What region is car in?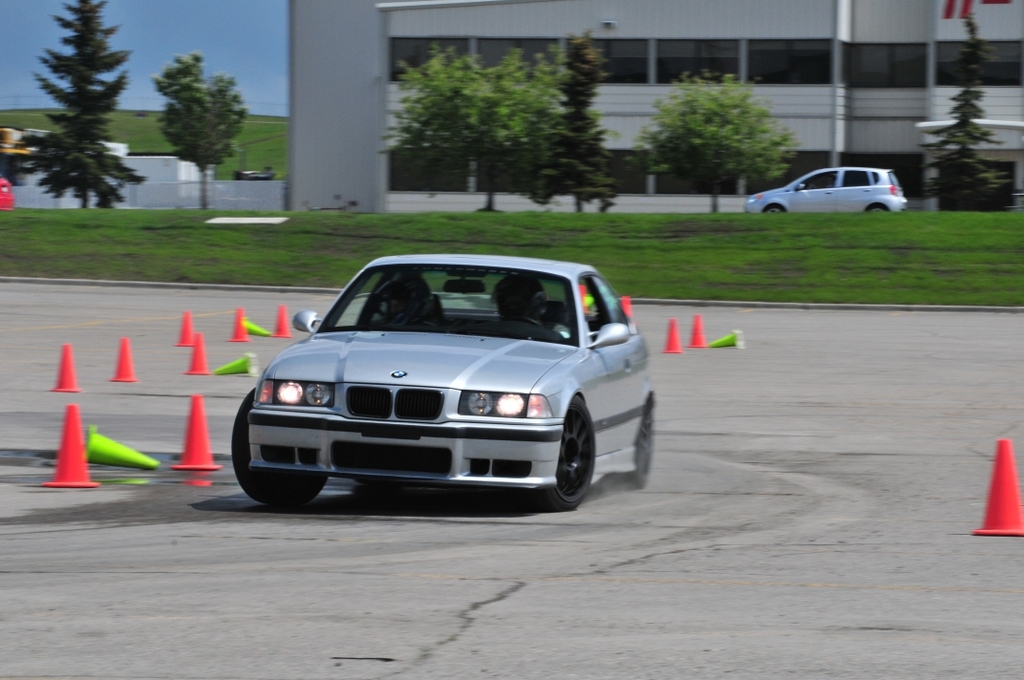
<bbox>219, 246, 670, 517</bbox>.
